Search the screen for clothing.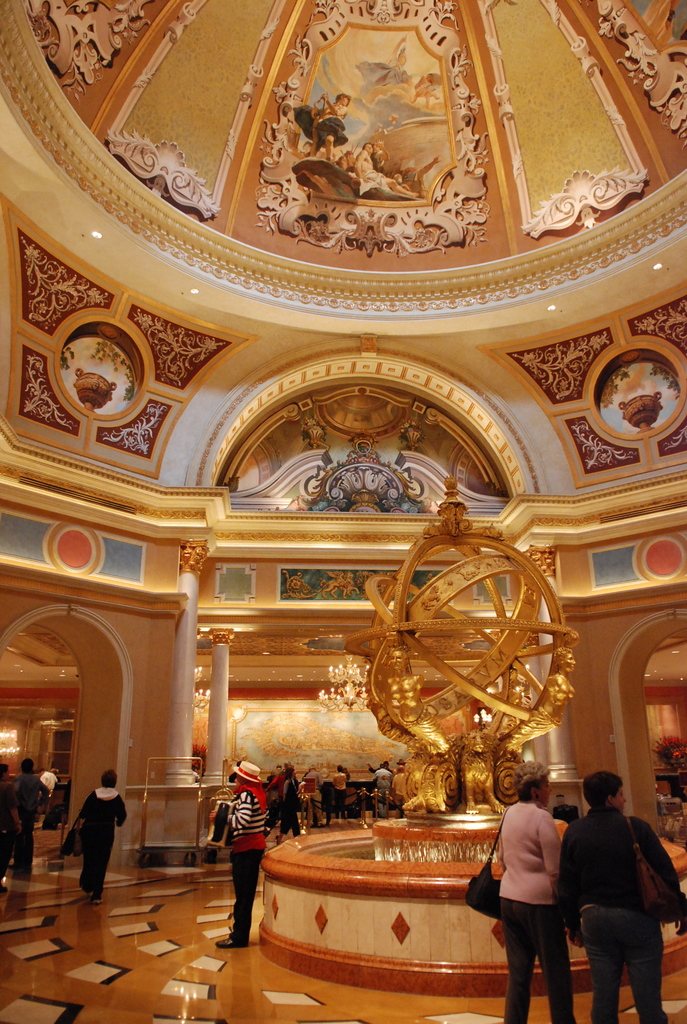
Found at (x1=333, y1=771, x2=348, y2=817).
